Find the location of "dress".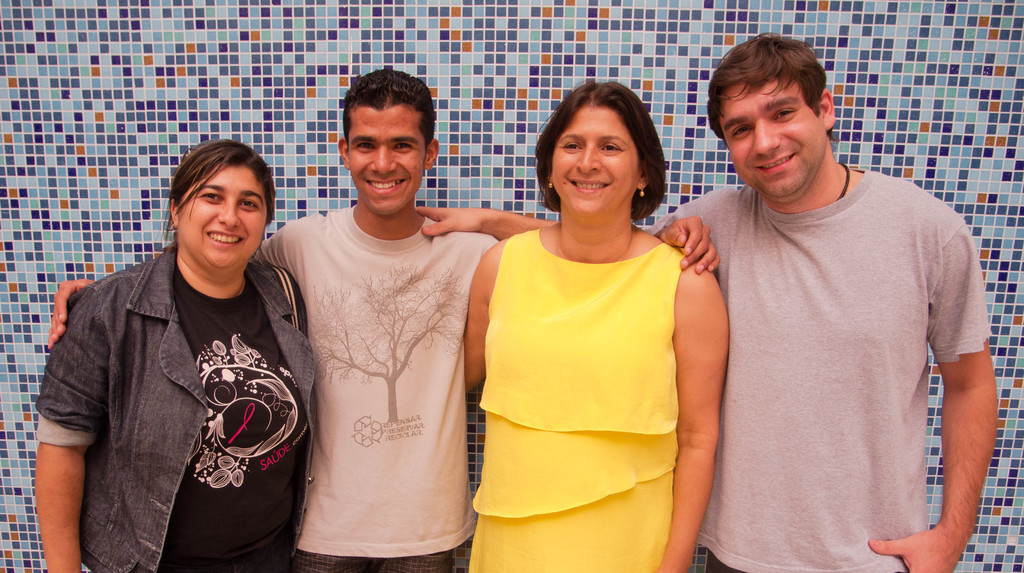
Location: locate(467, 230, 686, 572).
